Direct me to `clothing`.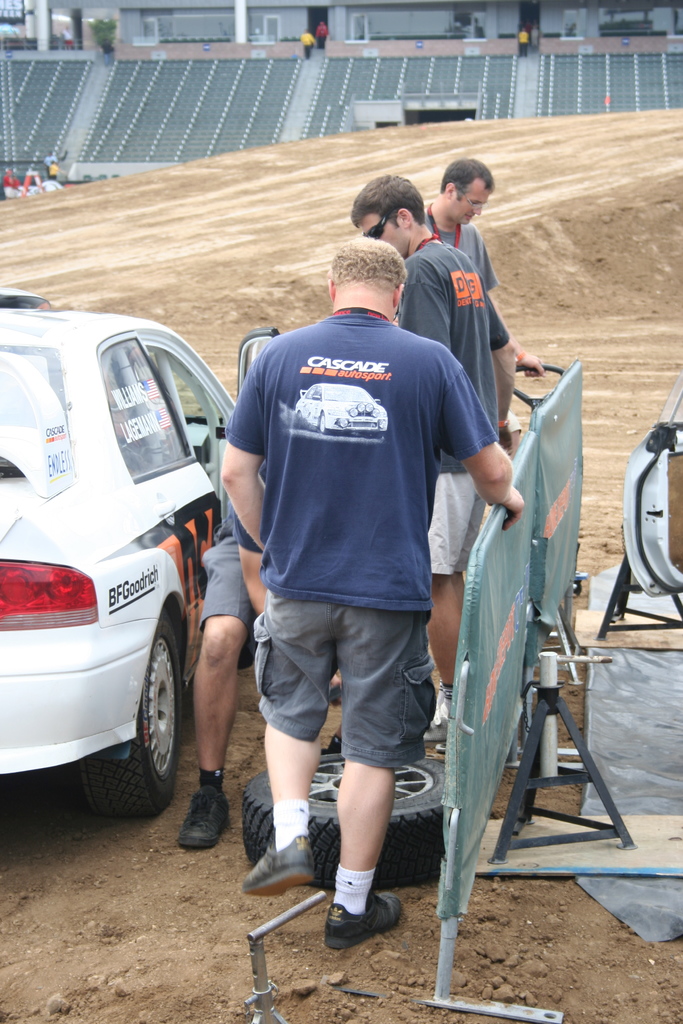
Direction: bbox(399, 230, 509, 579).
